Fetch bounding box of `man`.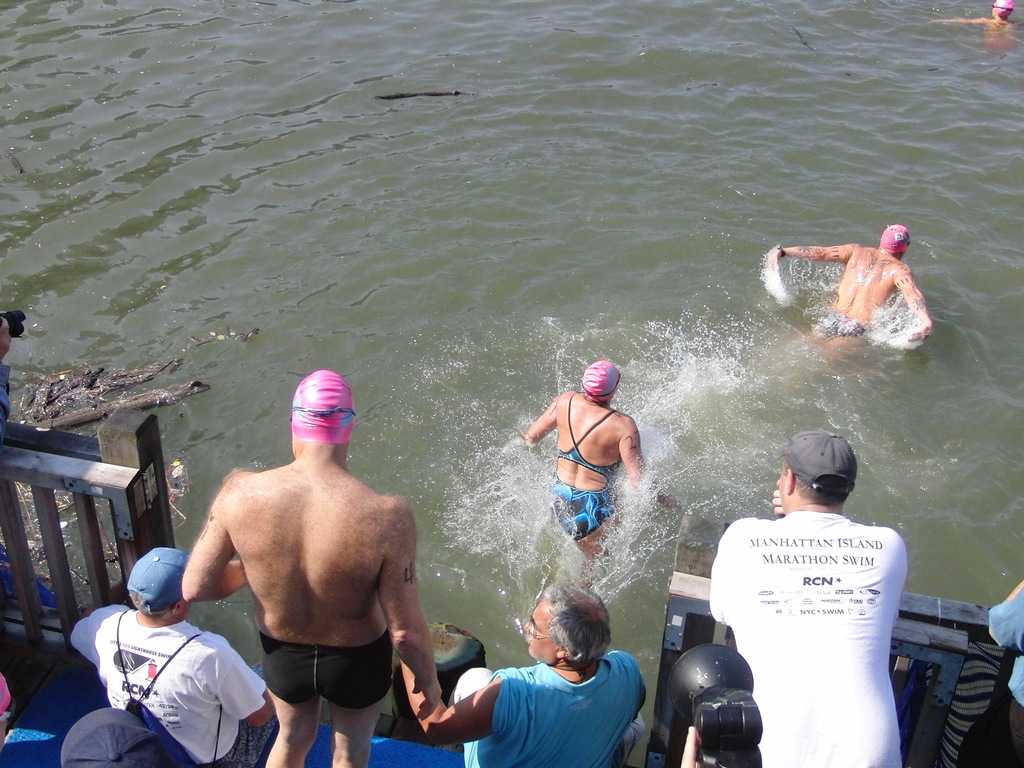
Bbox: x1=710, y1=429, x2=913, y2=767.
